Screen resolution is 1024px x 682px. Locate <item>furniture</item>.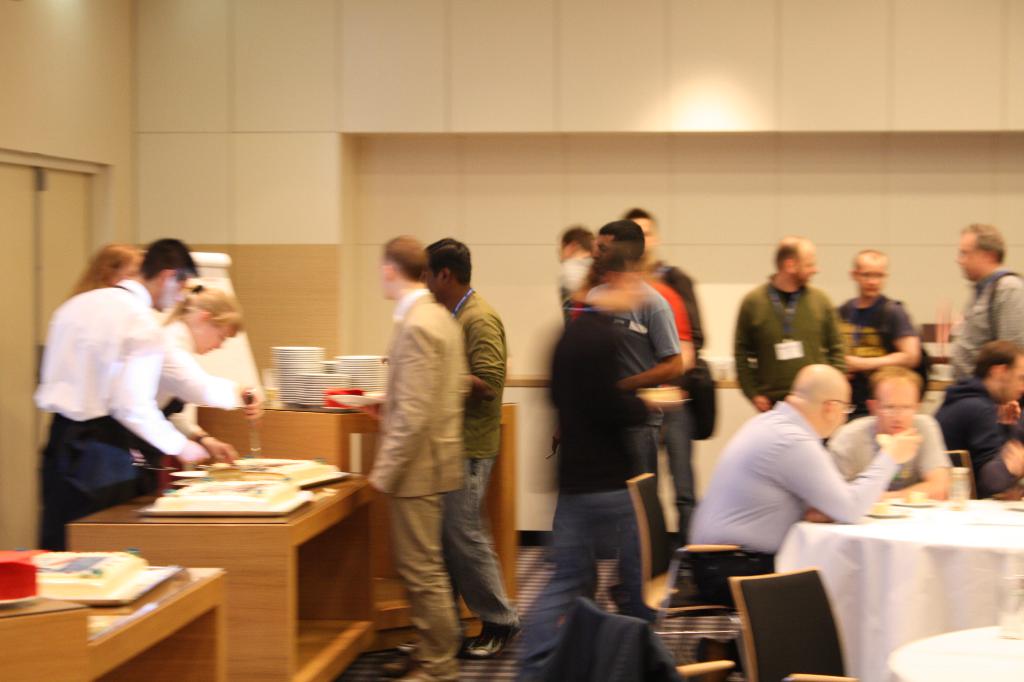
[0,552,227,681].
